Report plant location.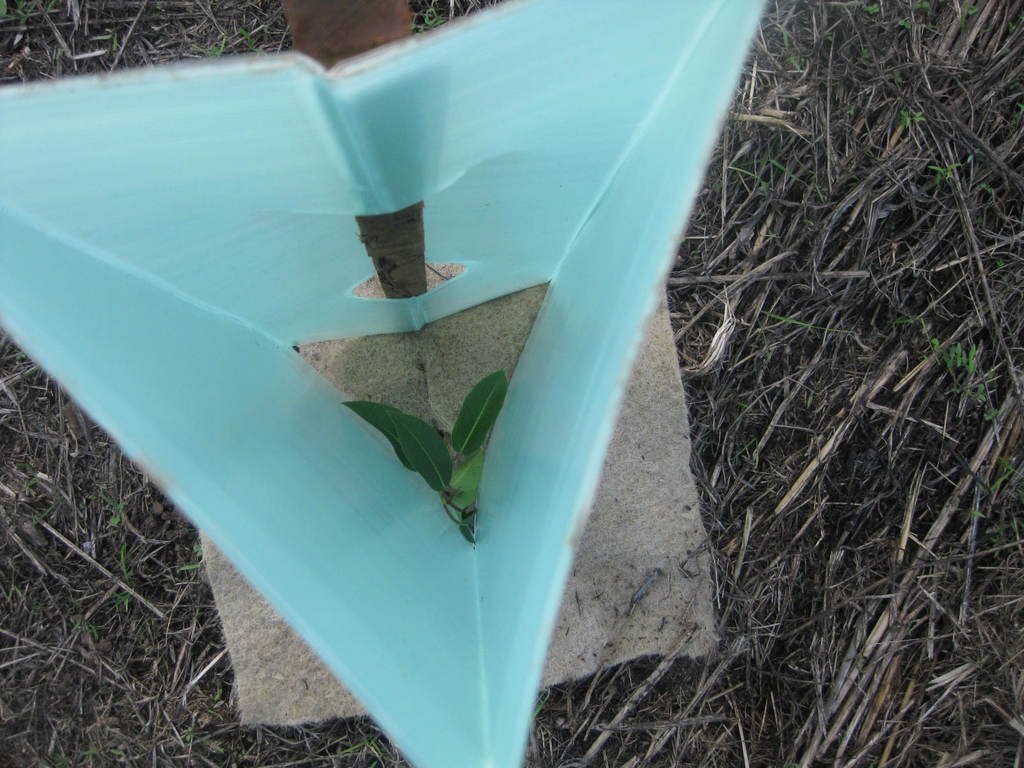
Report: bbox=[929, 156, 953, 188].
